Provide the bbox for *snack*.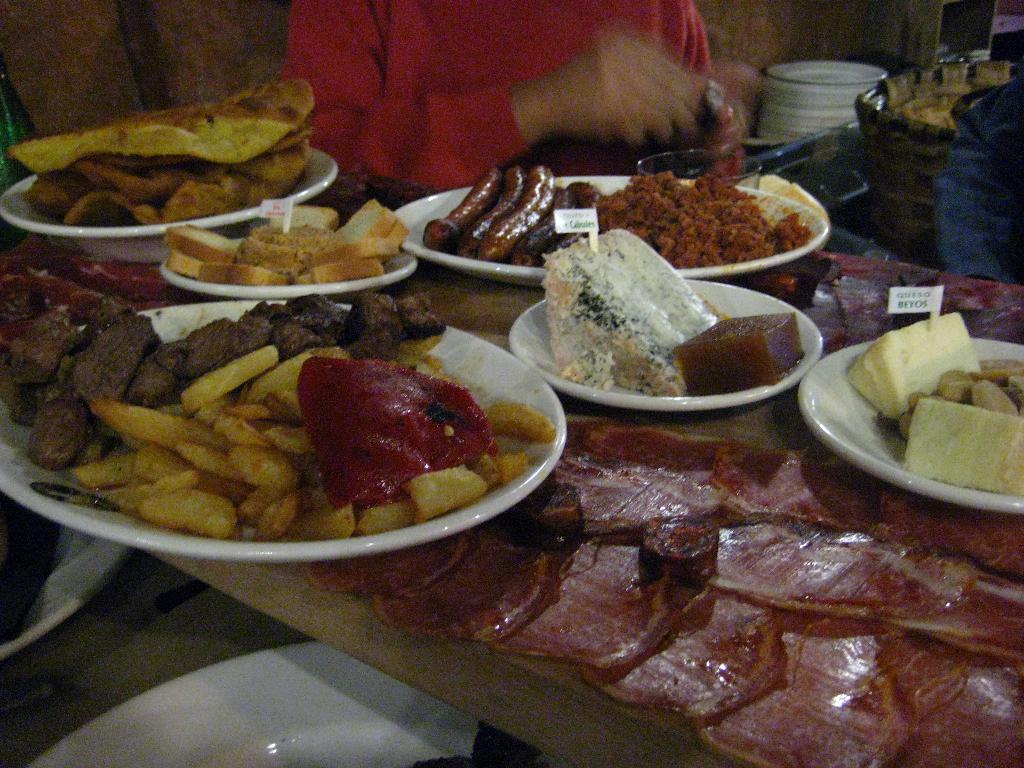
(13,74,315,223).
